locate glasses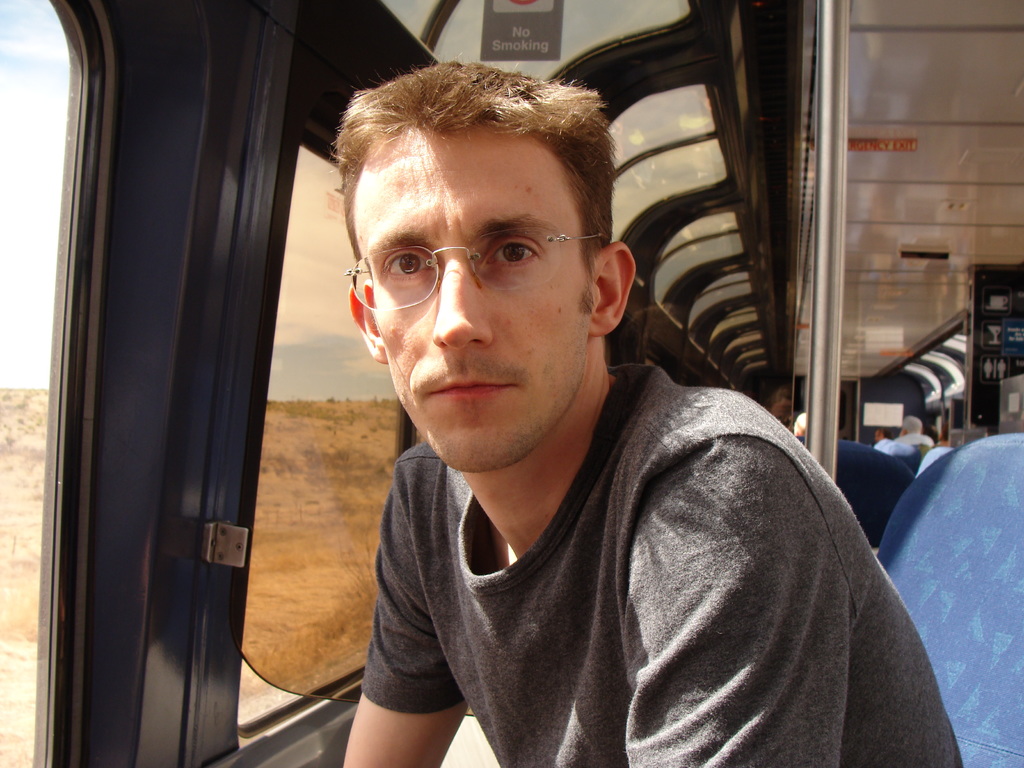
[353, 208, 607, 309]
